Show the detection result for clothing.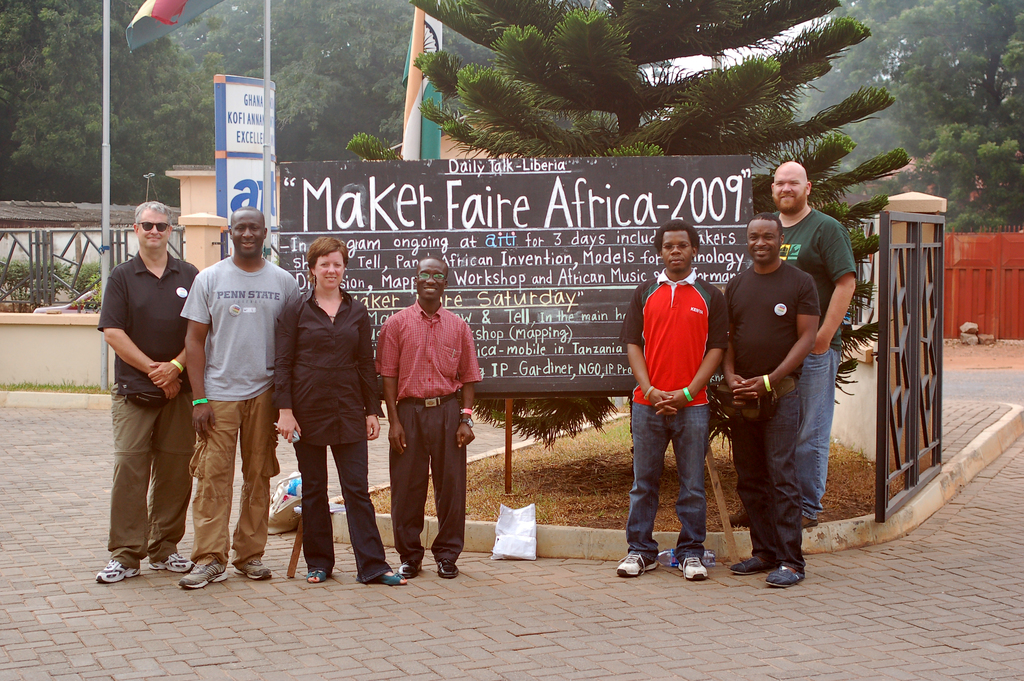
left=189, top=245, right=310, bottom=560.
